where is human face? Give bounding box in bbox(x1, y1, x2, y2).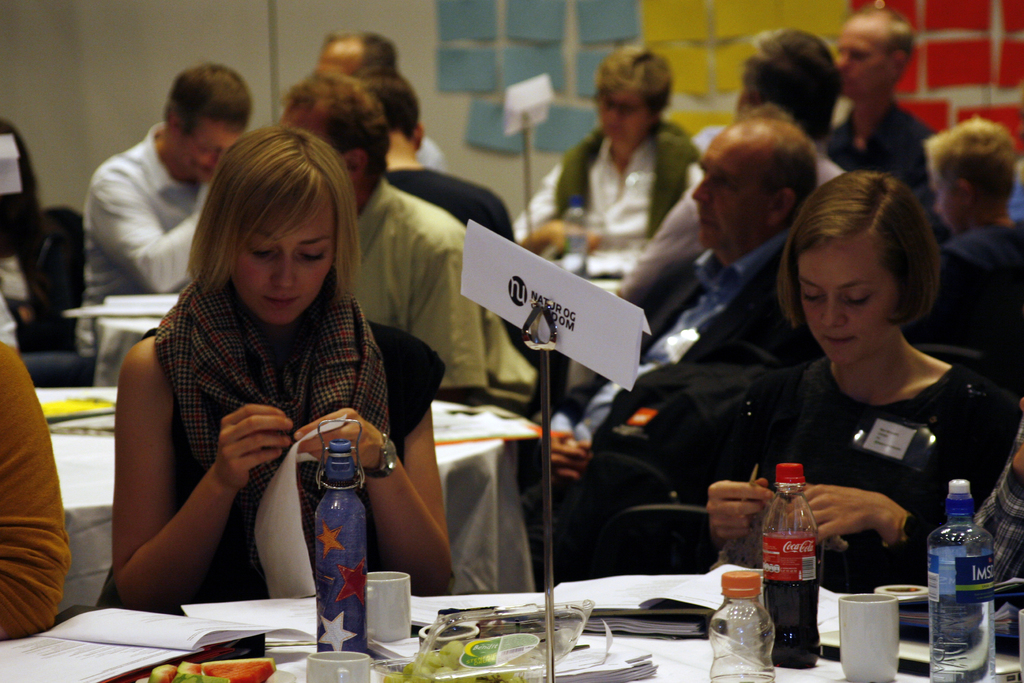
bbox(792, 236, 900, 371).
